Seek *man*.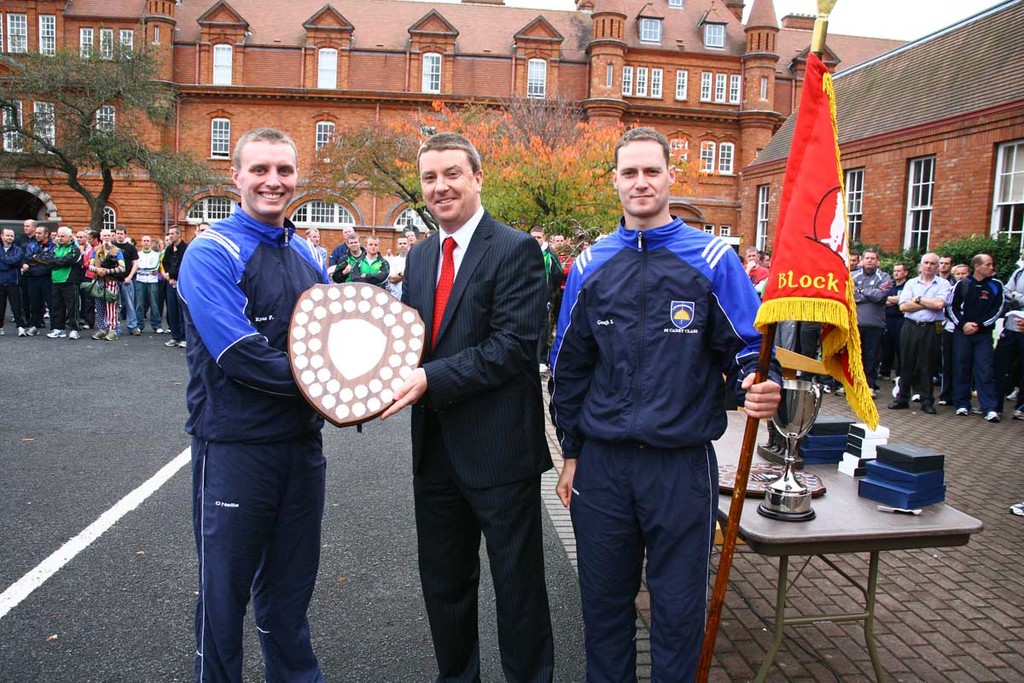
552:234:573:328.
